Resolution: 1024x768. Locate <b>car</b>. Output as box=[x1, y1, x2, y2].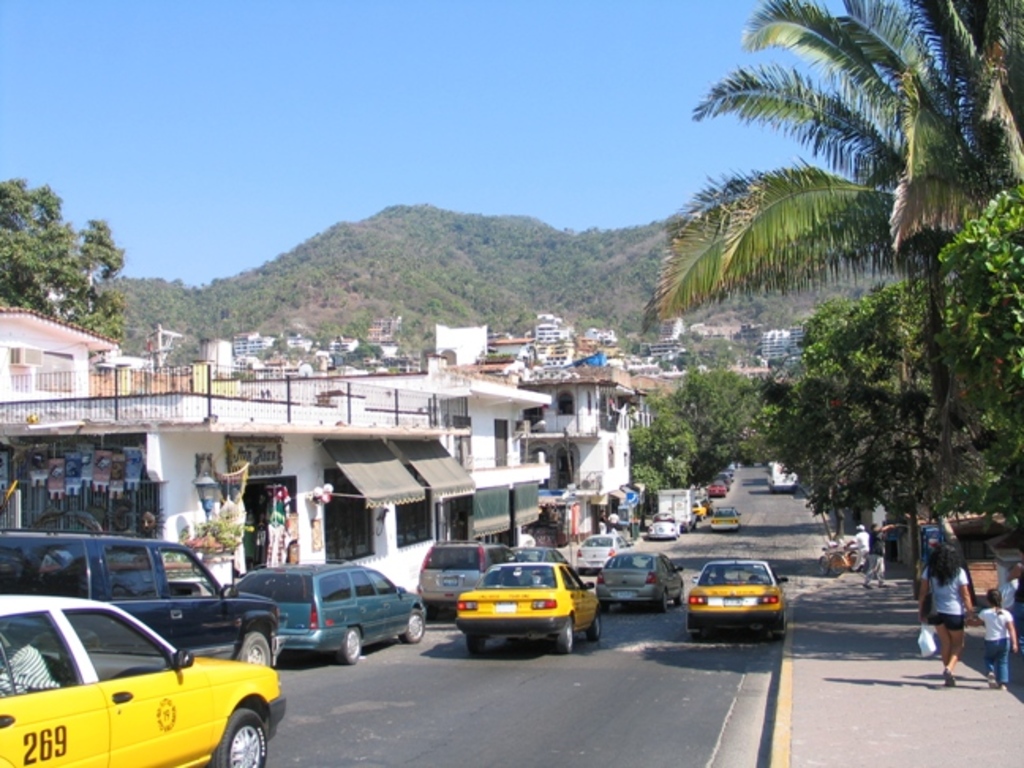
box=[0, 593, 280, 766].
